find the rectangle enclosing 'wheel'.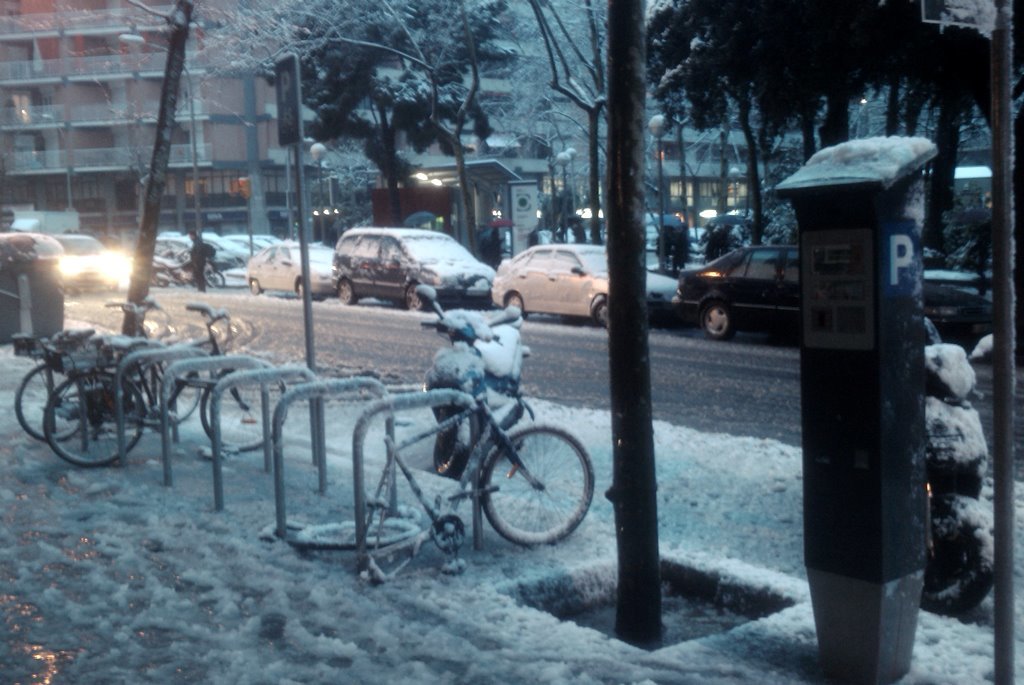
<box>43,369,144,464</box>.
